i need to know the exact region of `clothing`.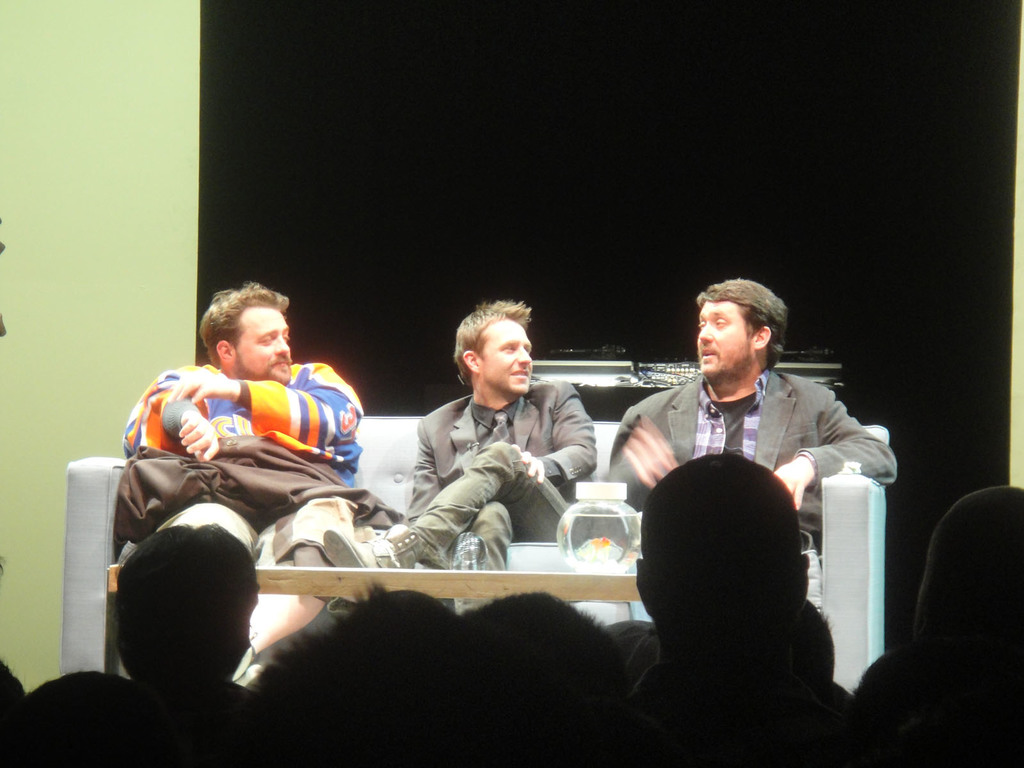
Region: BBox(607, 372, 896, 548).
